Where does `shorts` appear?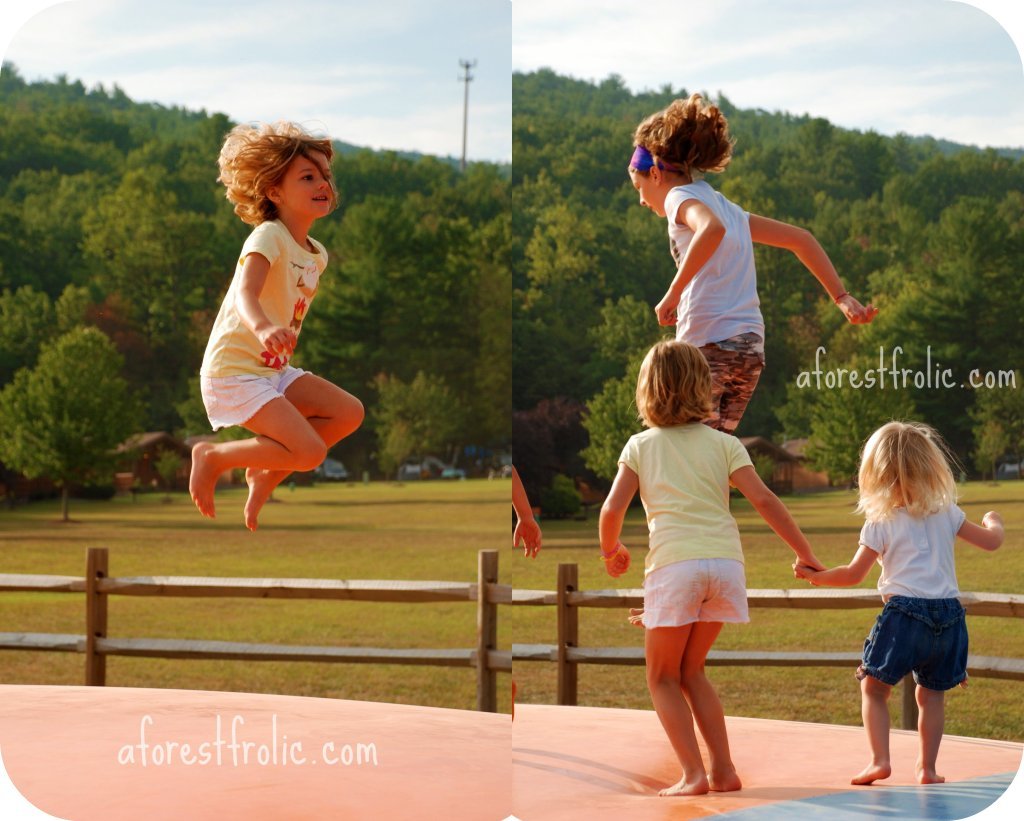
Appears at x1=642 y1=556 x2=751 y2=628.
